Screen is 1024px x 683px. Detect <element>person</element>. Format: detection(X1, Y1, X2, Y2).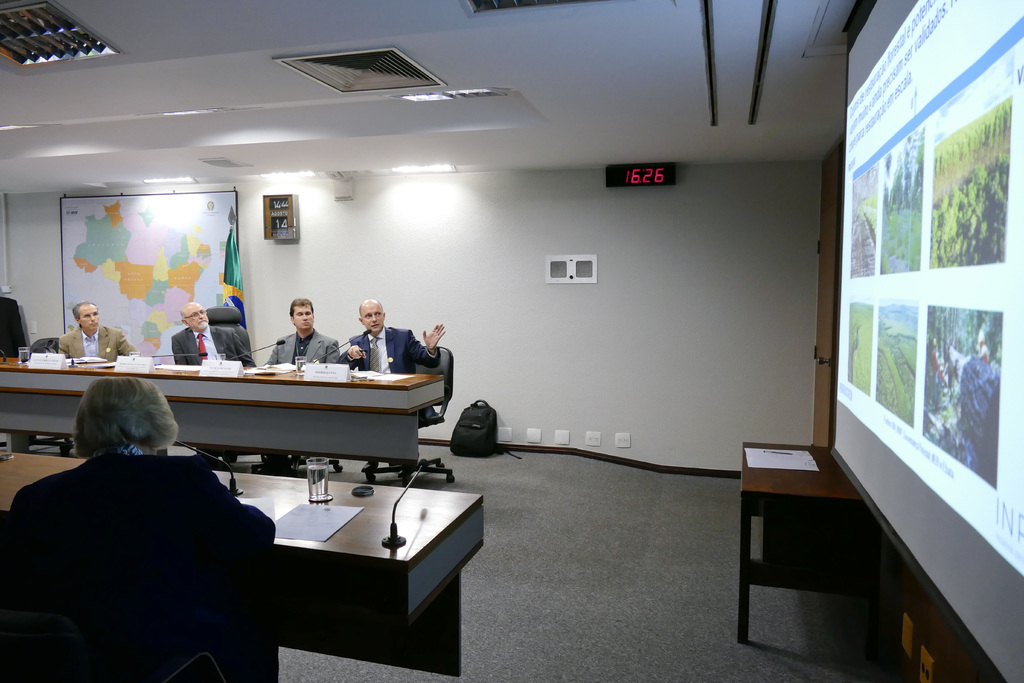
detection(58, 299, 133, 363).
